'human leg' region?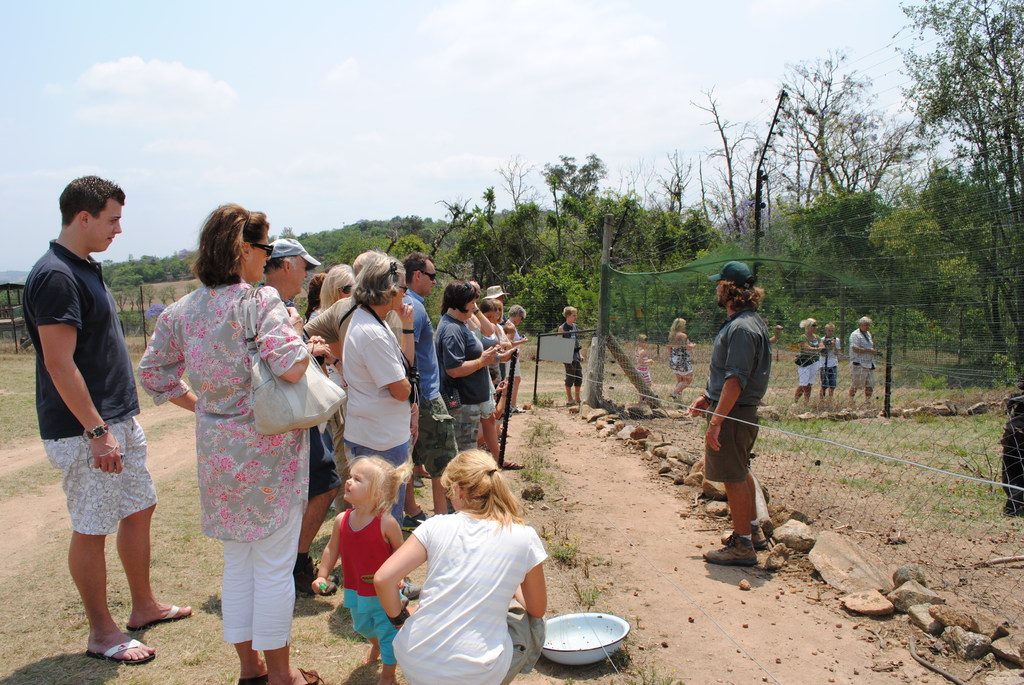
rect(292, 417, 335, 601)
